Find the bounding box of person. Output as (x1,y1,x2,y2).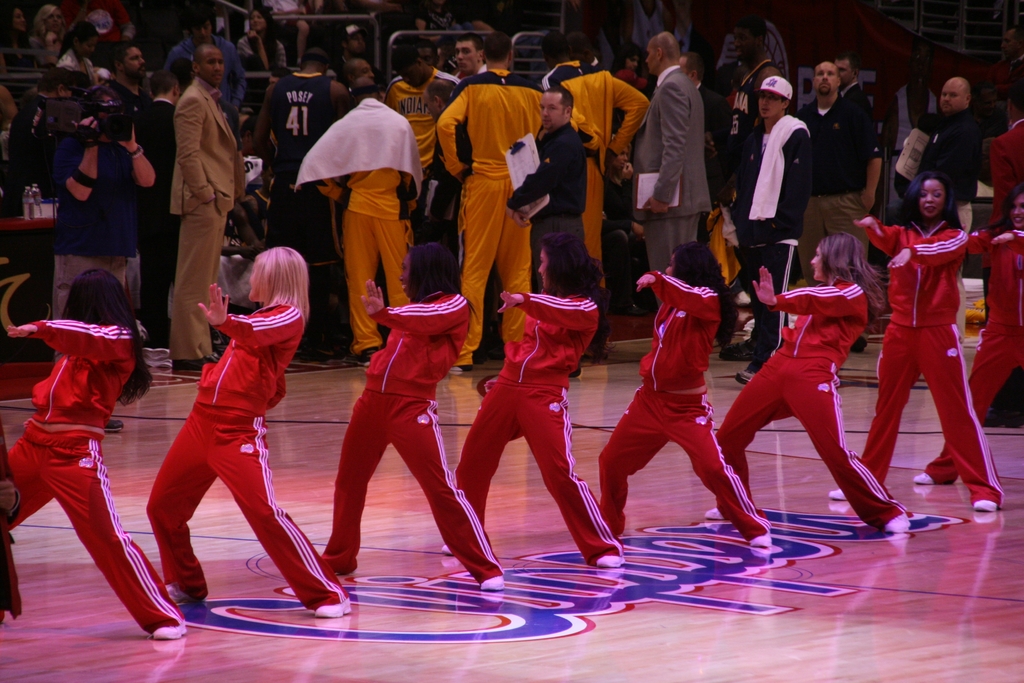
(719,63,819,269).
